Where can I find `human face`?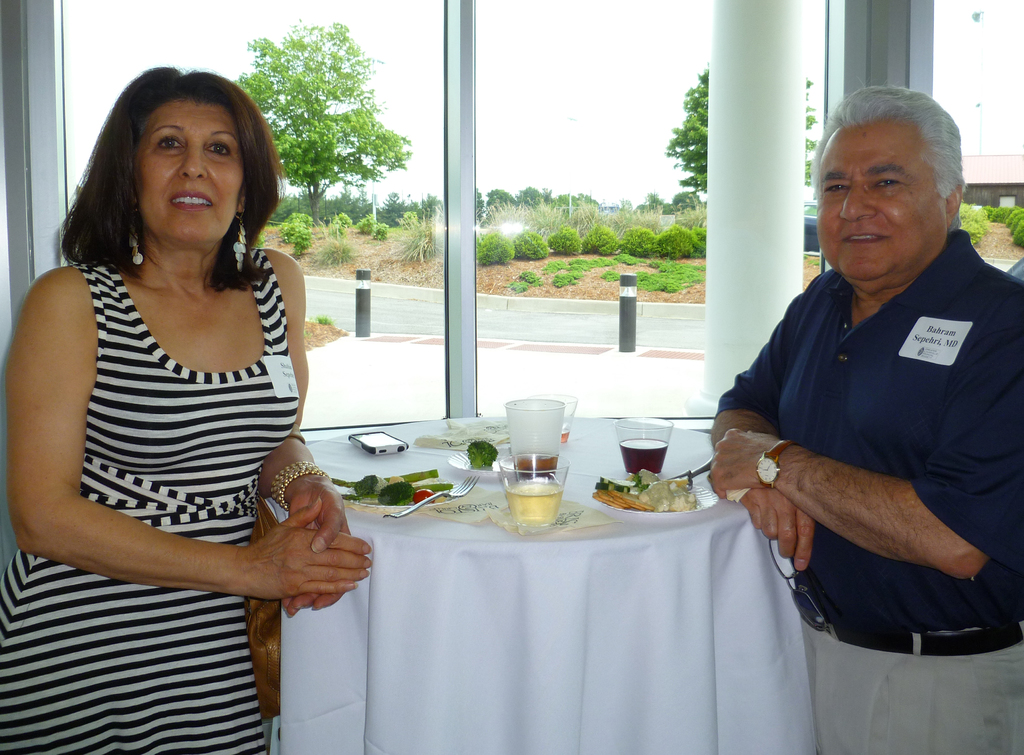
You can find it at Rect(820, 119, 950, 283).
